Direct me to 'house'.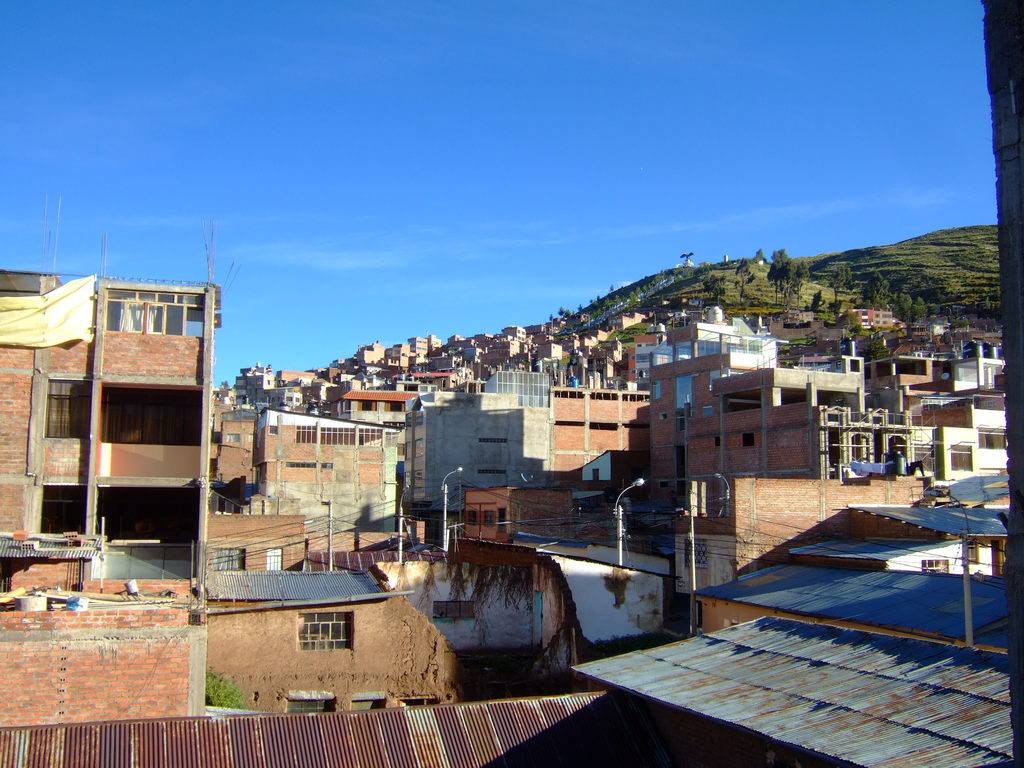
Direction: [left=479, top=367, right=560, bottom=405].
